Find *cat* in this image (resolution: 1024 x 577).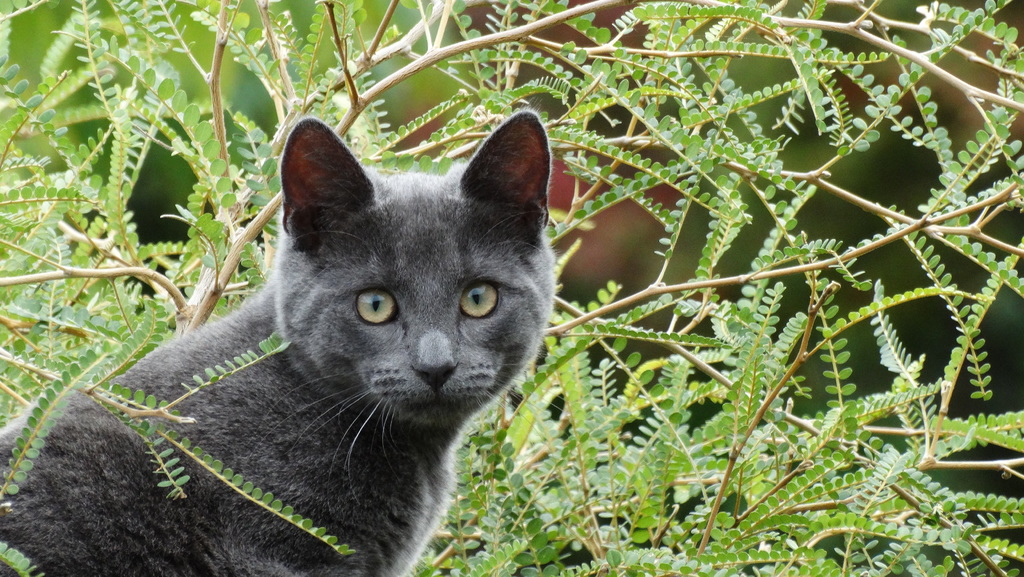
select_region(10, 111, 567, 576).
